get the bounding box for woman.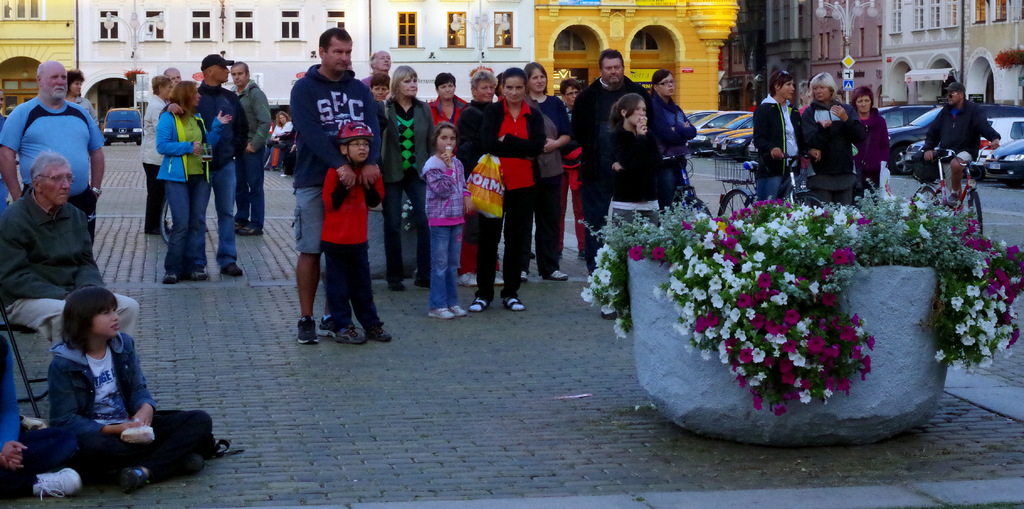
<bbox>792, 69, 863, 209</bbox>.
